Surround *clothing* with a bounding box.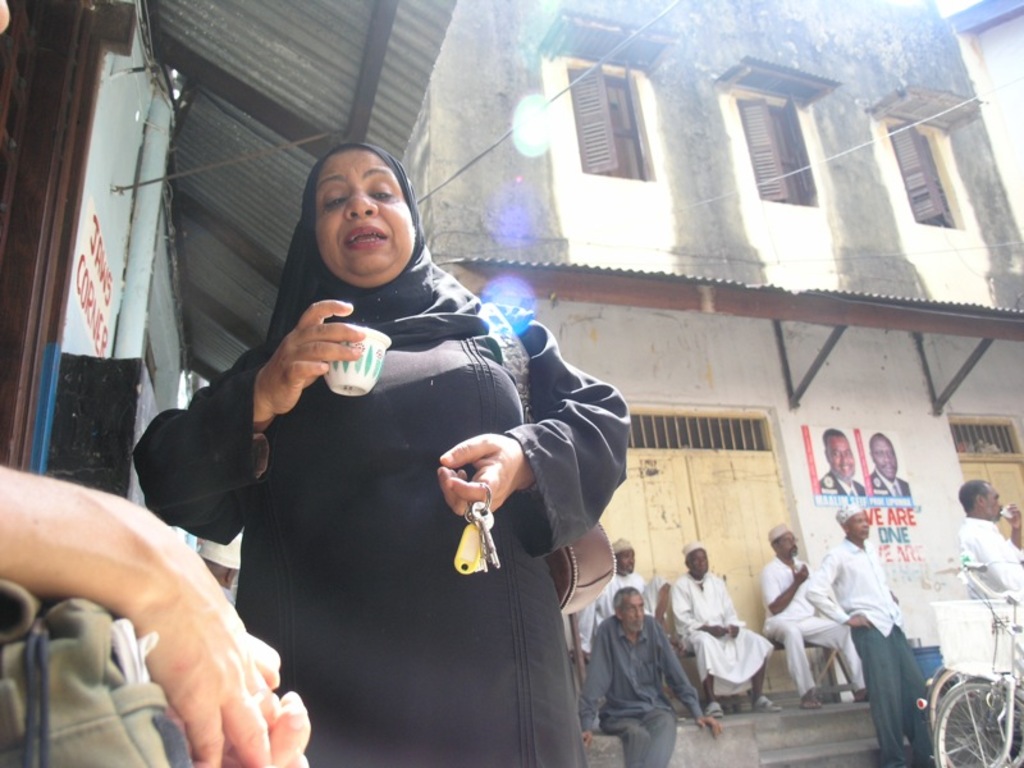
[x1=675, y1=570, x2=771, y2=696].
